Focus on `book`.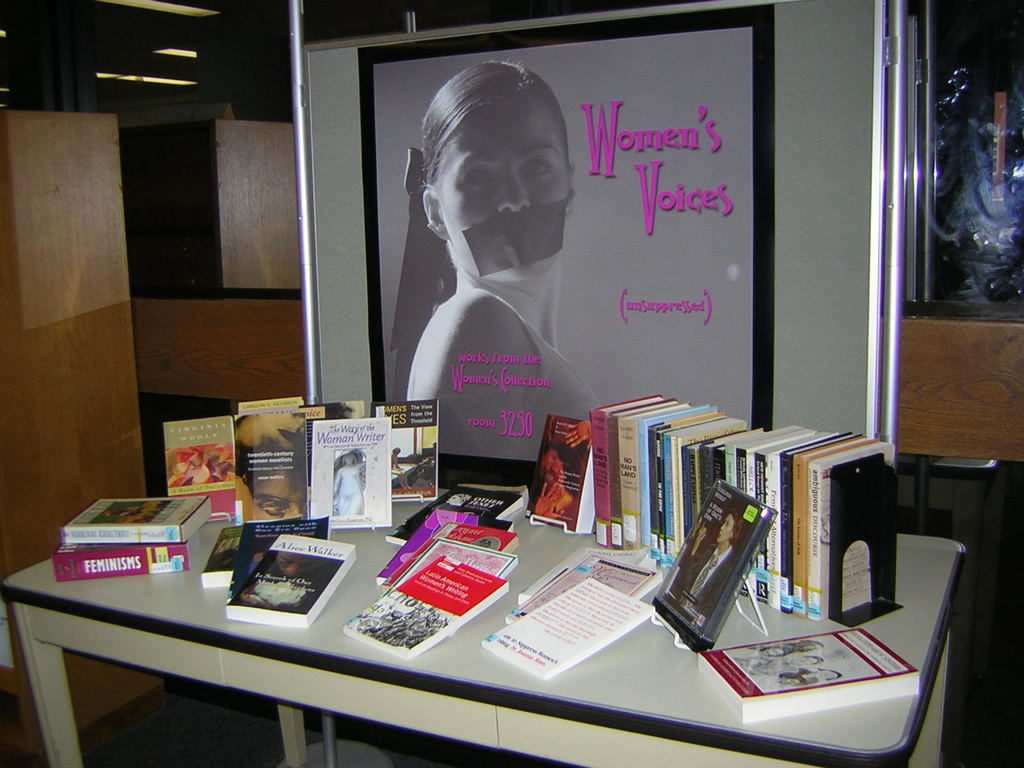
Focused at (x1=477, y1=577, x2=659, y2=680).
